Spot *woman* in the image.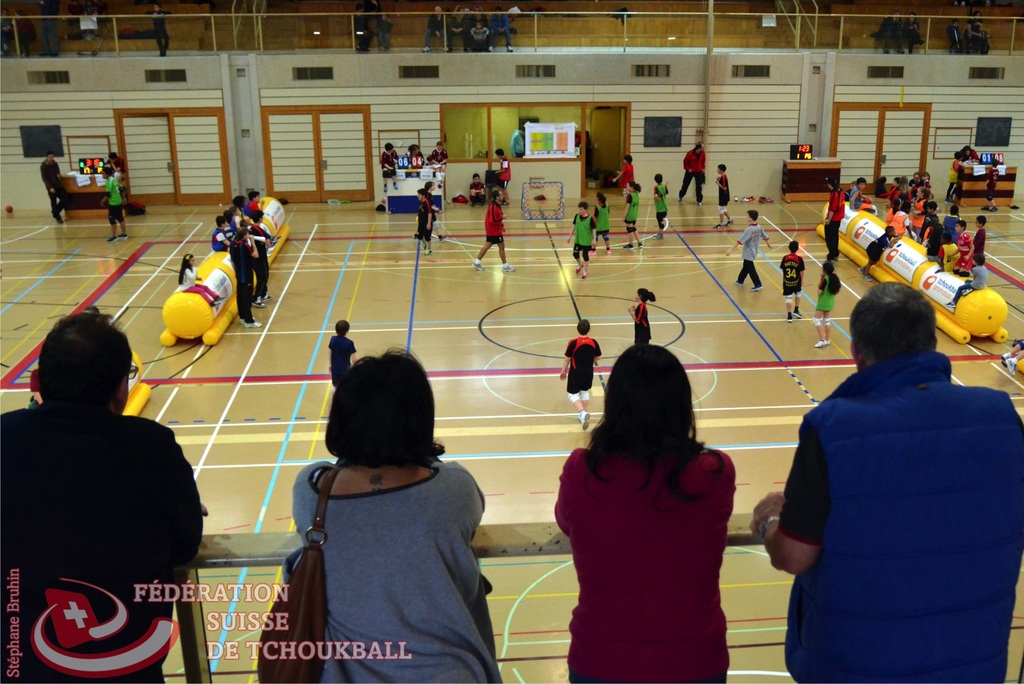
*woman* found at [627,176,646,251].
